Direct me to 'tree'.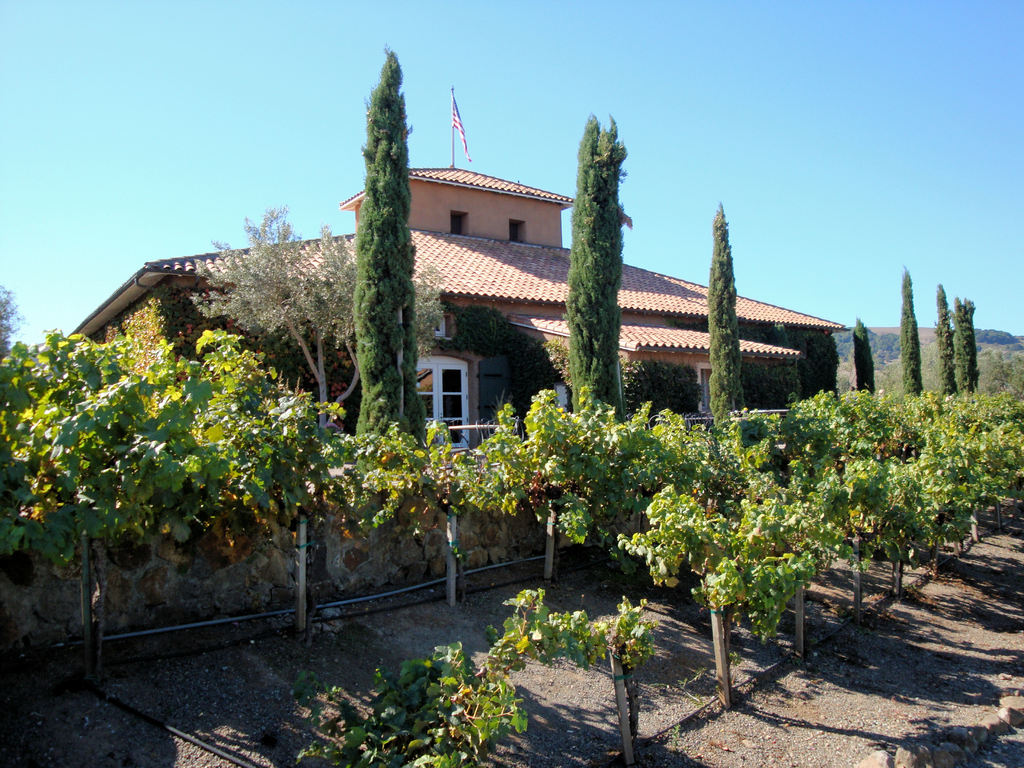
Direction: <box>710,198,752,436</box>.
